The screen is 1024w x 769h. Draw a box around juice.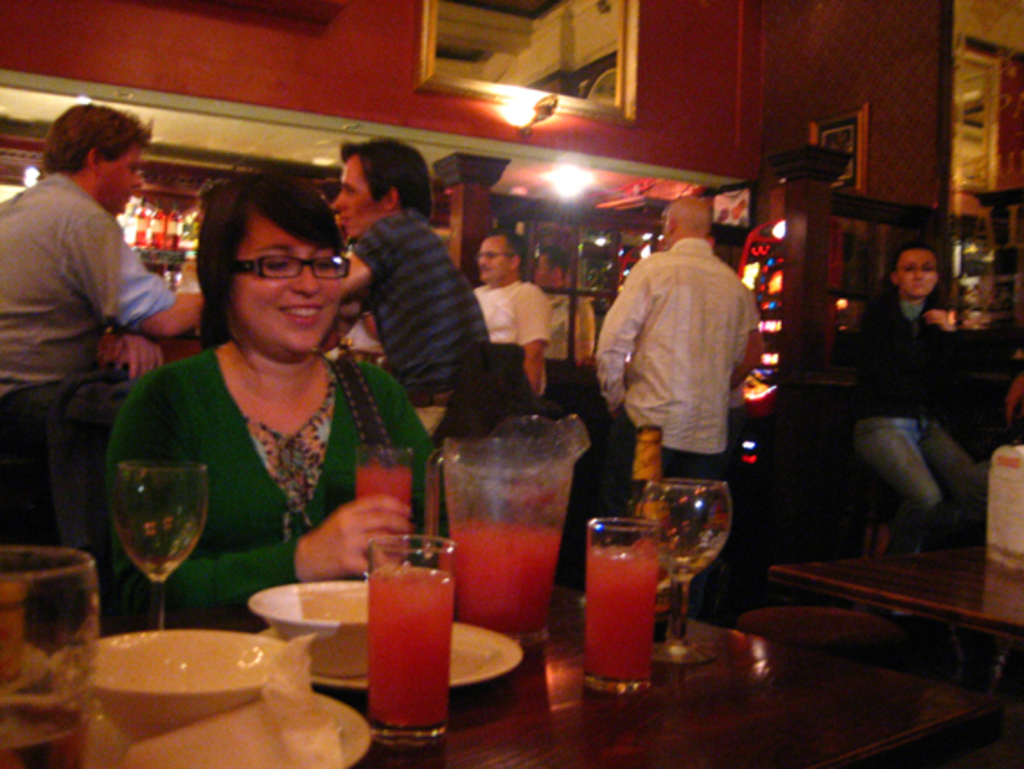
446 519 559 640.
